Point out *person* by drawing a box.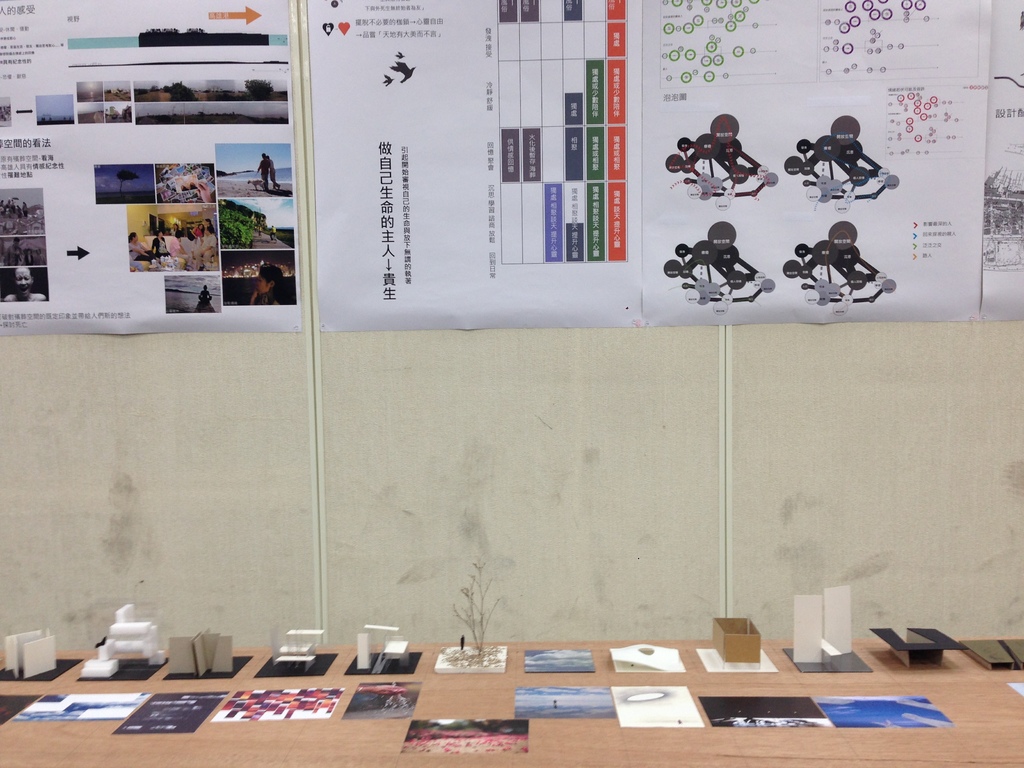
(268, 157, 282, 191).
